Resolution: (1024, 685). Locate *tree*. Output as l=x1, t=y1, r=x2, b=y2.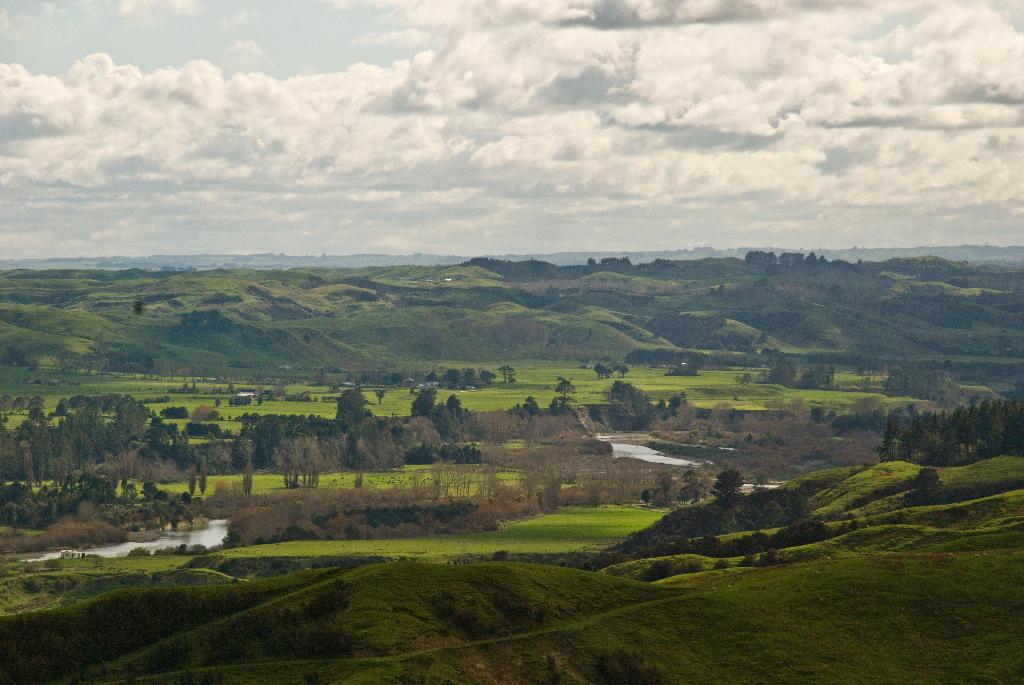
l=708, t=471, r=745, b=505.
